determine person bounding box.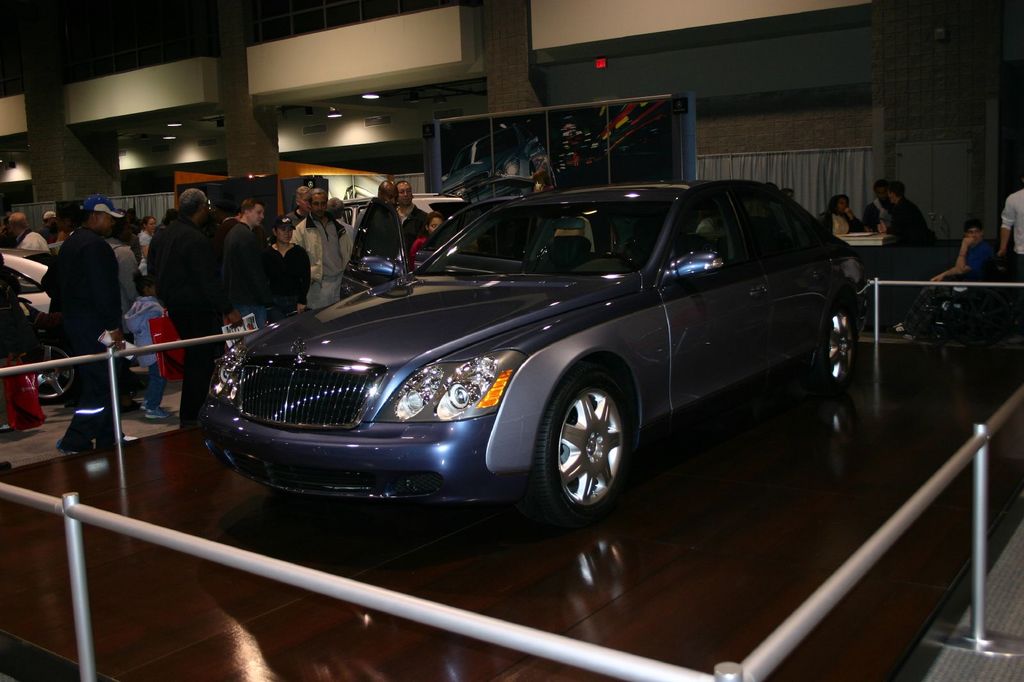
Determined: (875,176,929,266).
